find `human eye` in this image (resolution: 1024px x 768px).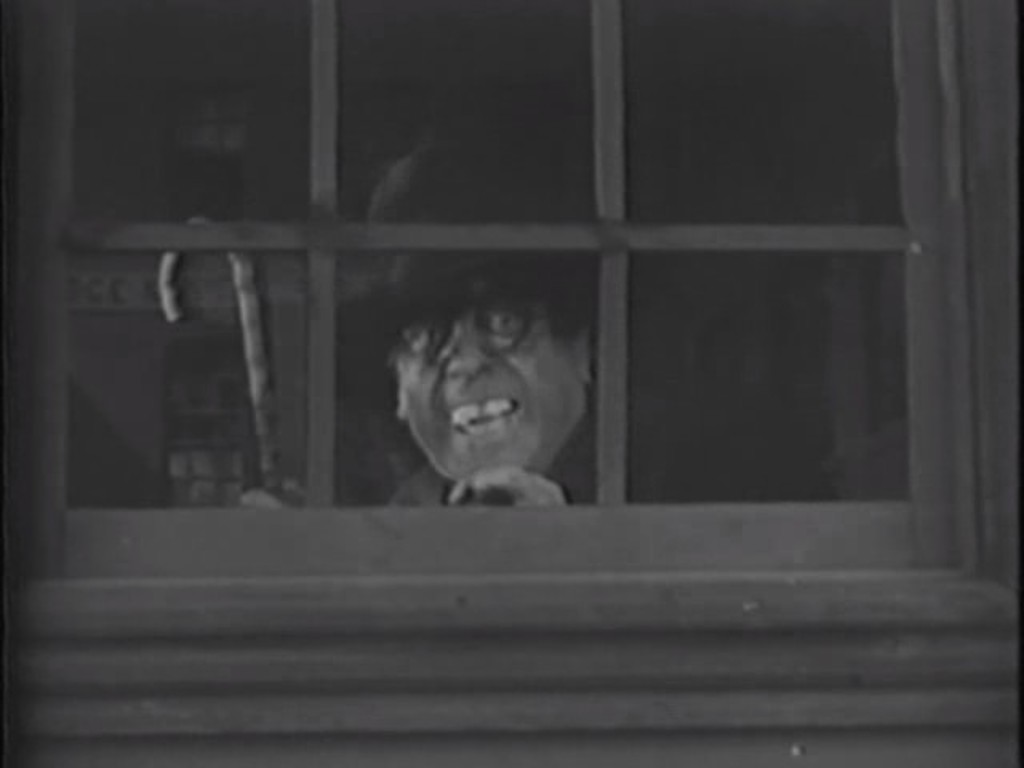
<bbox>410, 325, 442, 352</bbox>.
